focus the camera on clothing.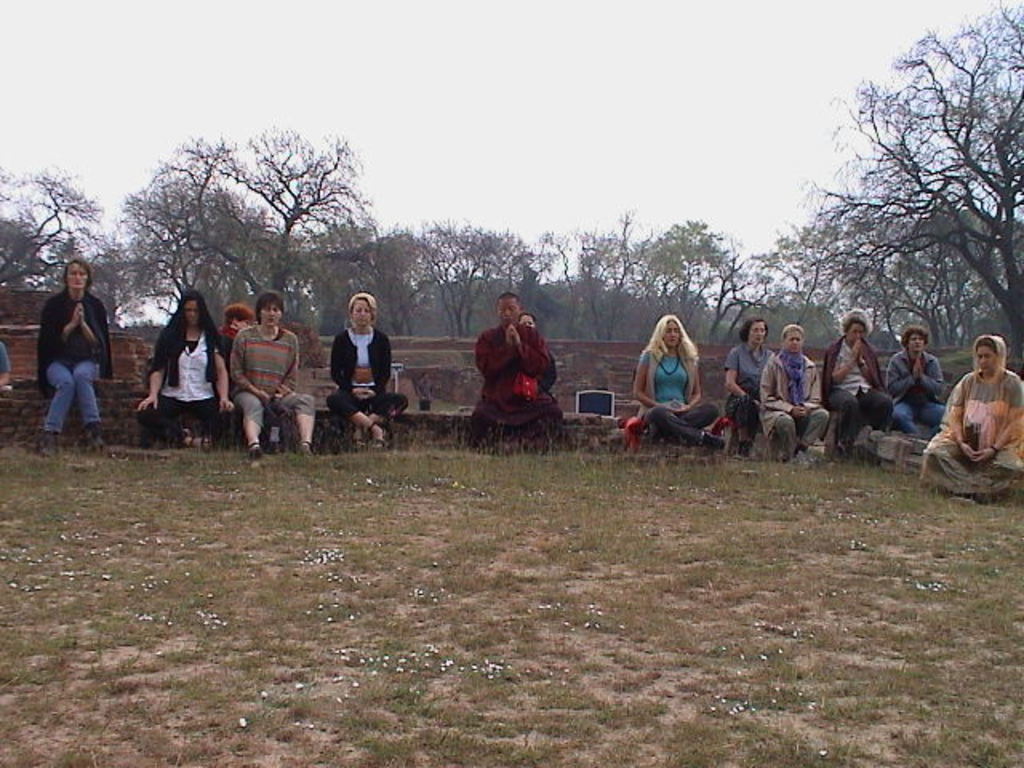
Focus region: bbox(542, 344, 555, 400).
